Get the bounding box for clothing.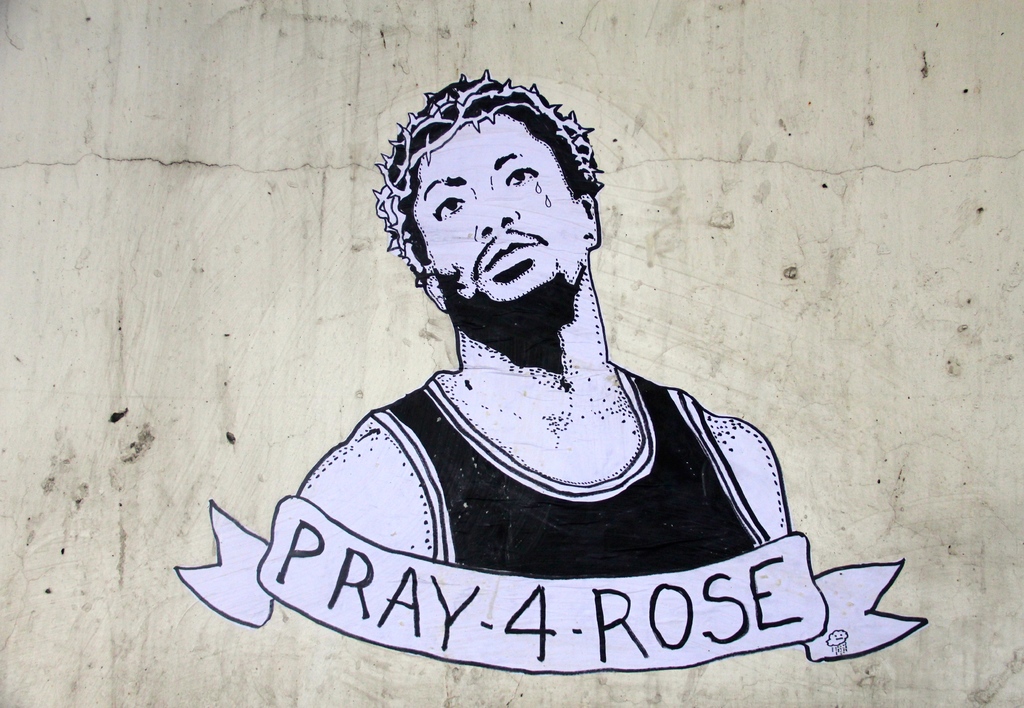
<box>355,387,776,579</box>.
